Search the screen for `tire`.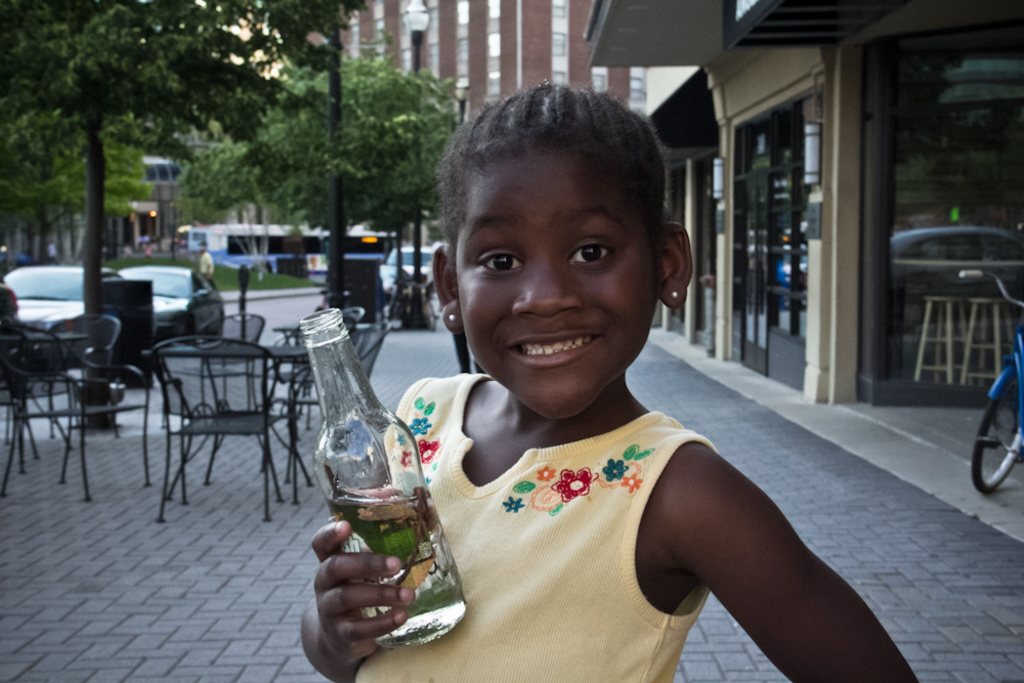
Found at [x1=207, y1=312, x2=228, y2=343].
